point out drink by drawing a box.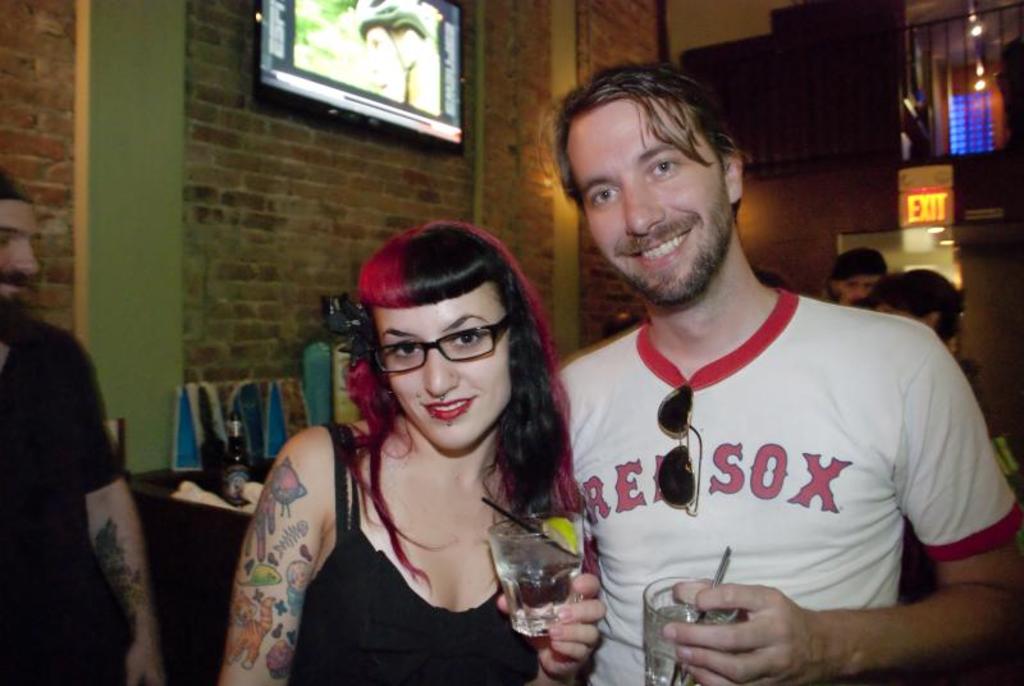
locate(499, 563, 581, 636).
